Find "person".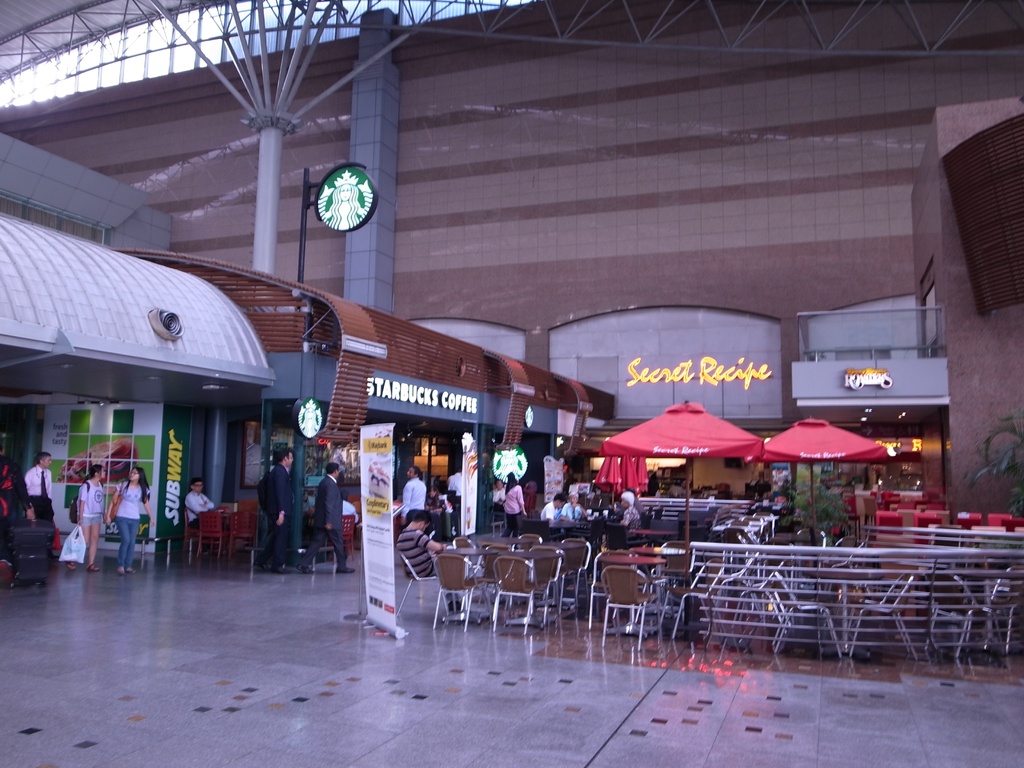
left=303, top=462, right=353, bottom=579.
